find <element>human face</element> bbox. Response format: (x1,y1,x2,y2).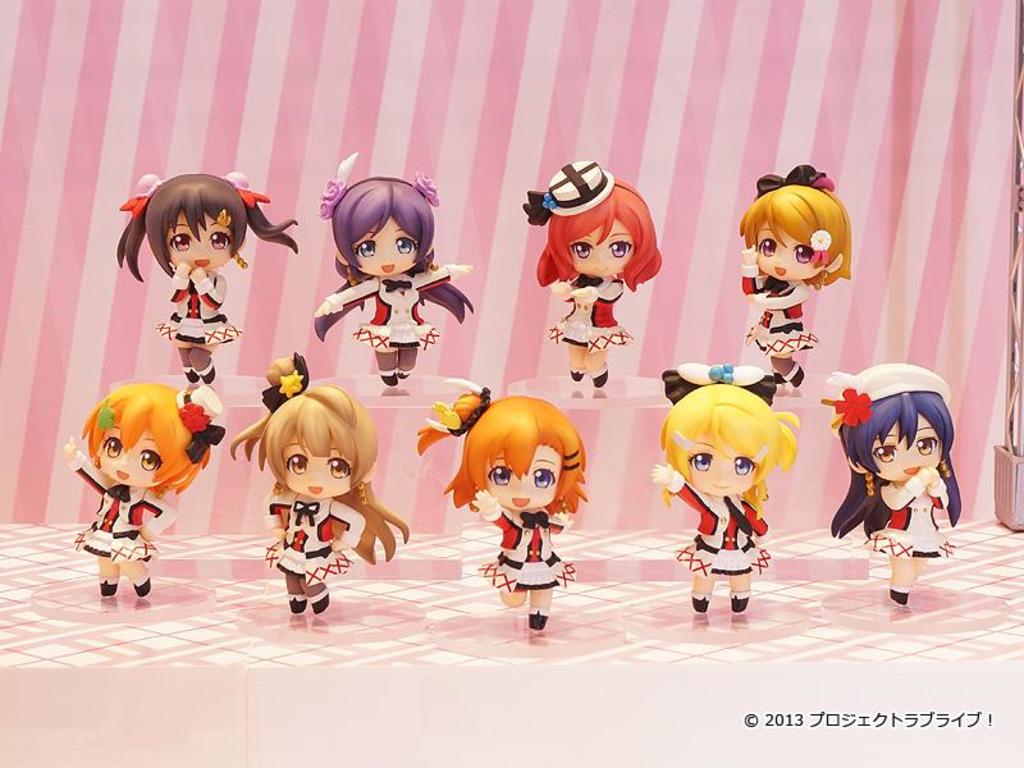
(675,443,759,500).
